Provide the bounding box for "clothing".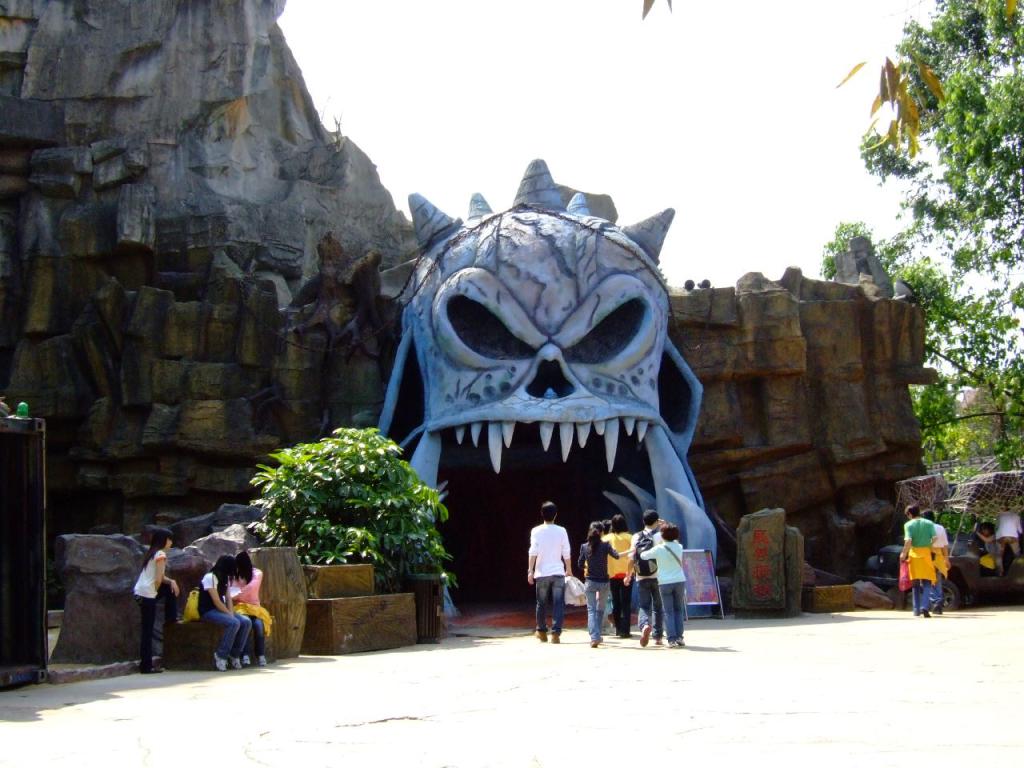
bbox(191, 571, 247, 661).
